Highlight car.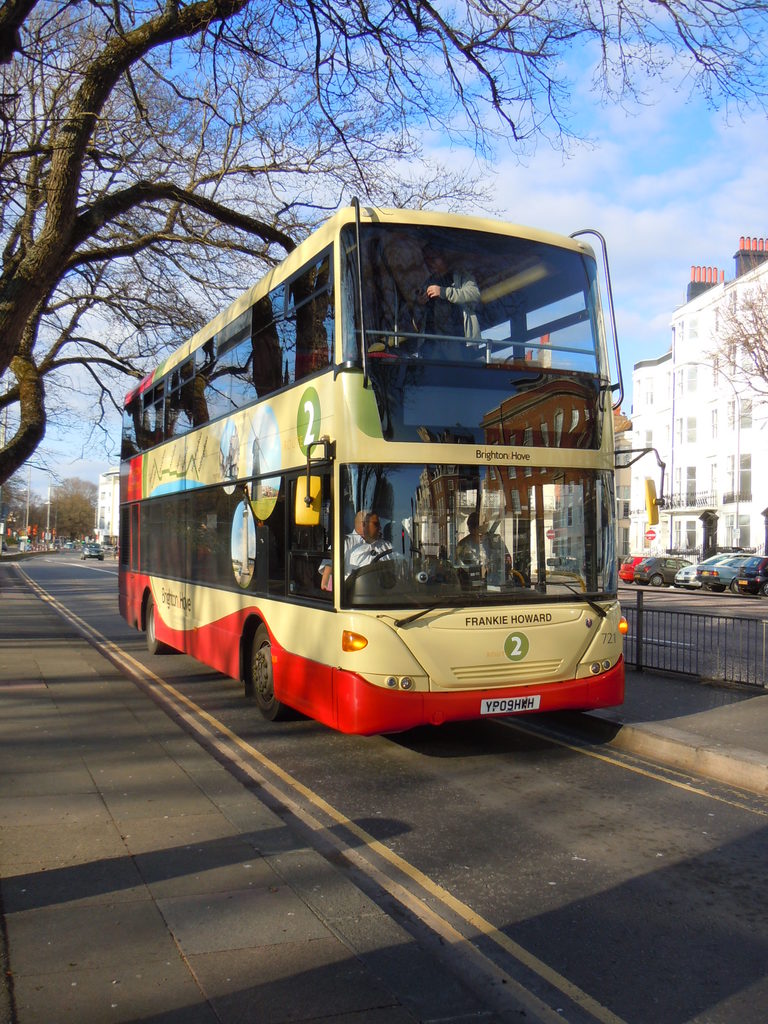
Highlighted region: bbox=(732, 548, 767, 597).
